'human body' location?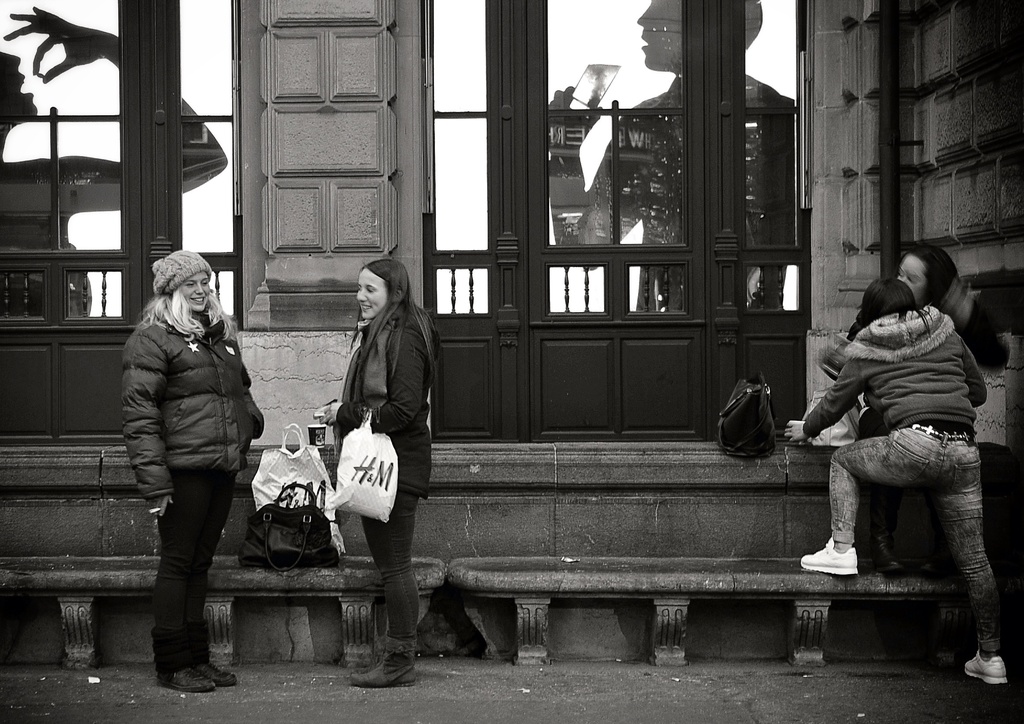
<box>320,300,435,687</box>
